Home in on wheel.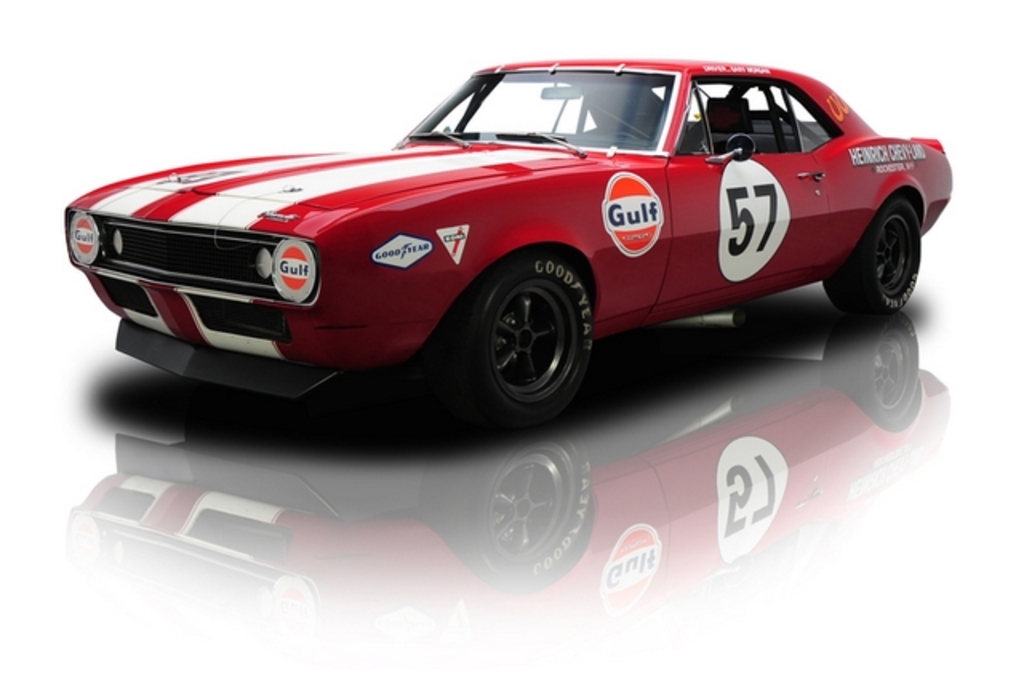
Homed in at box=[821, 198, 922, 320].
